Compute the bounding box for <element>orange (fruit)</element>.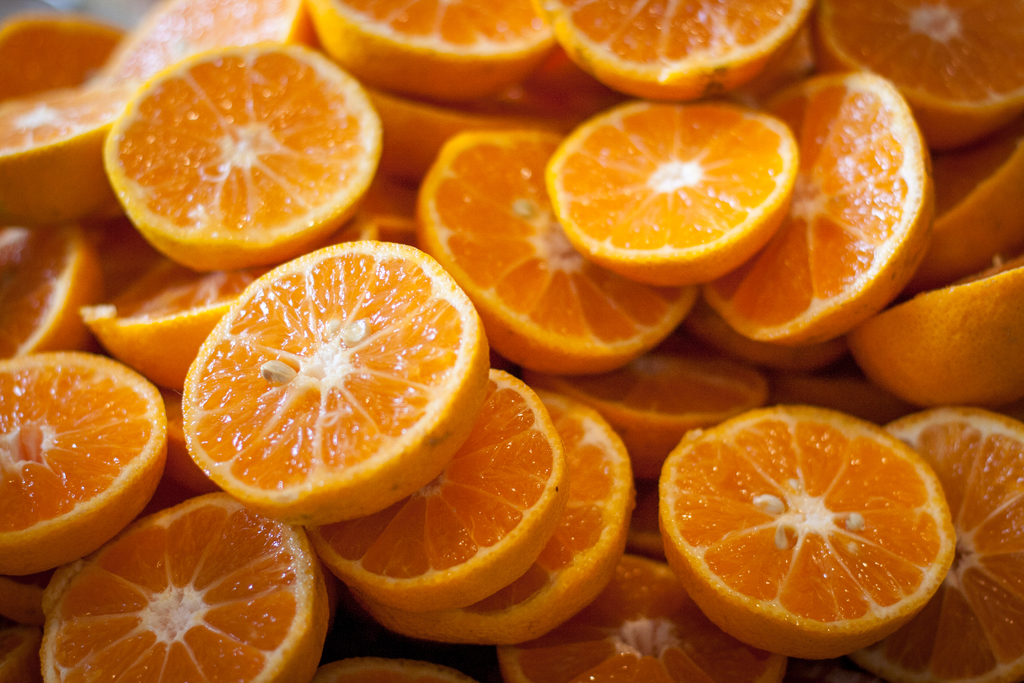
x1=179 y1=242 x2=498 y2=522.
